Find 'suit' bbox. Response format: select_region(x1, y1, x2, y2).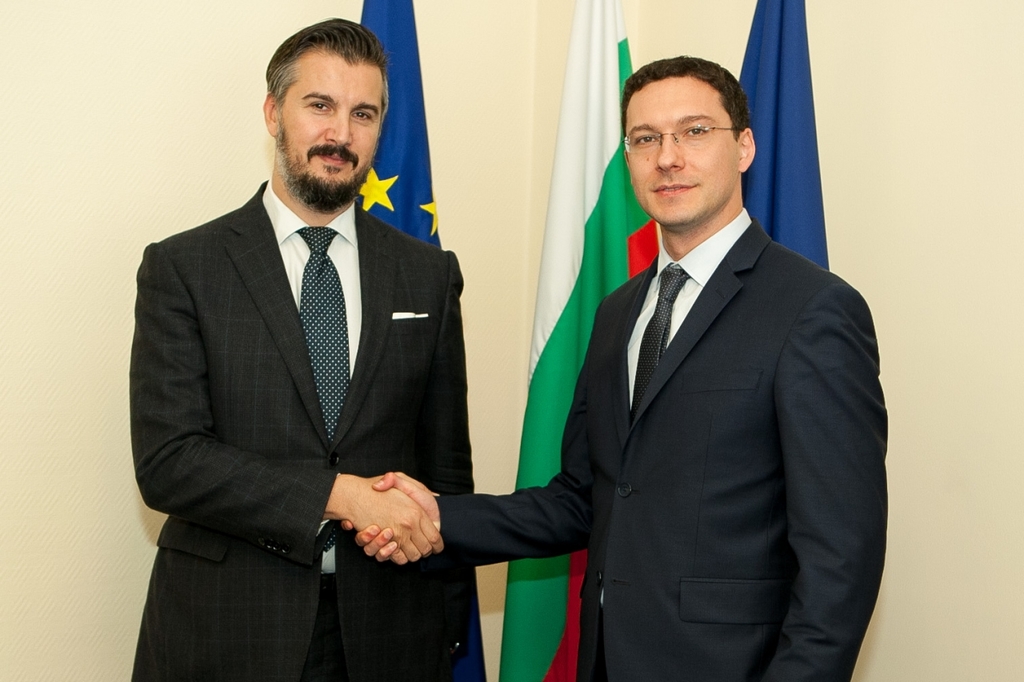
select_region(442, 205, 890, 681).
